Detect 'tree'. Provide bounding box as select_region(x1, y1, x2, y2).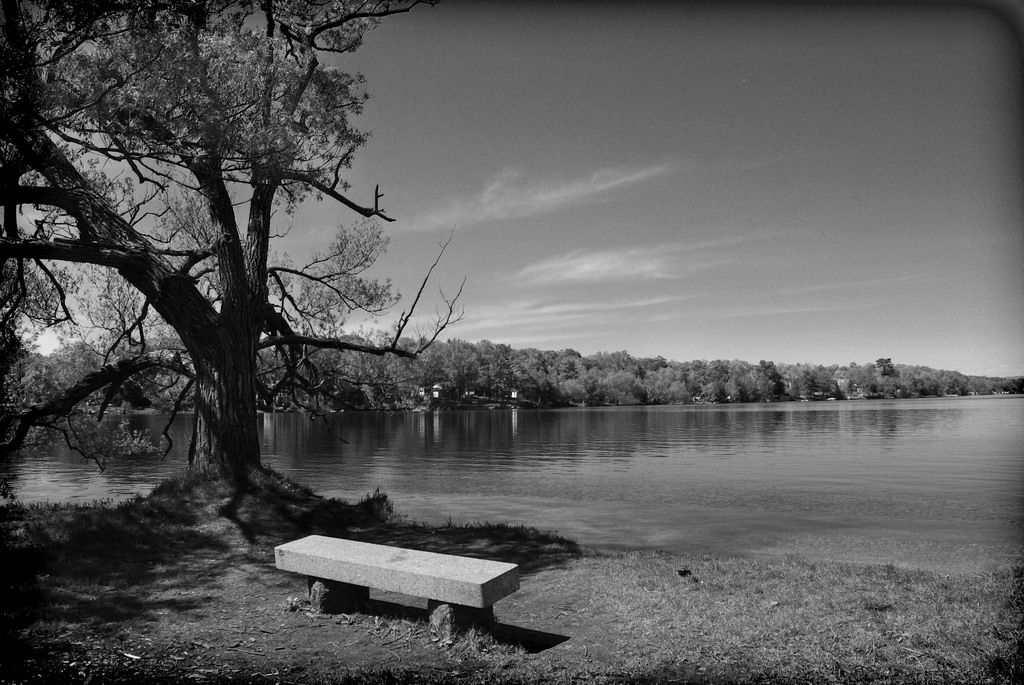
select_region(804, 365, 824, 399).
